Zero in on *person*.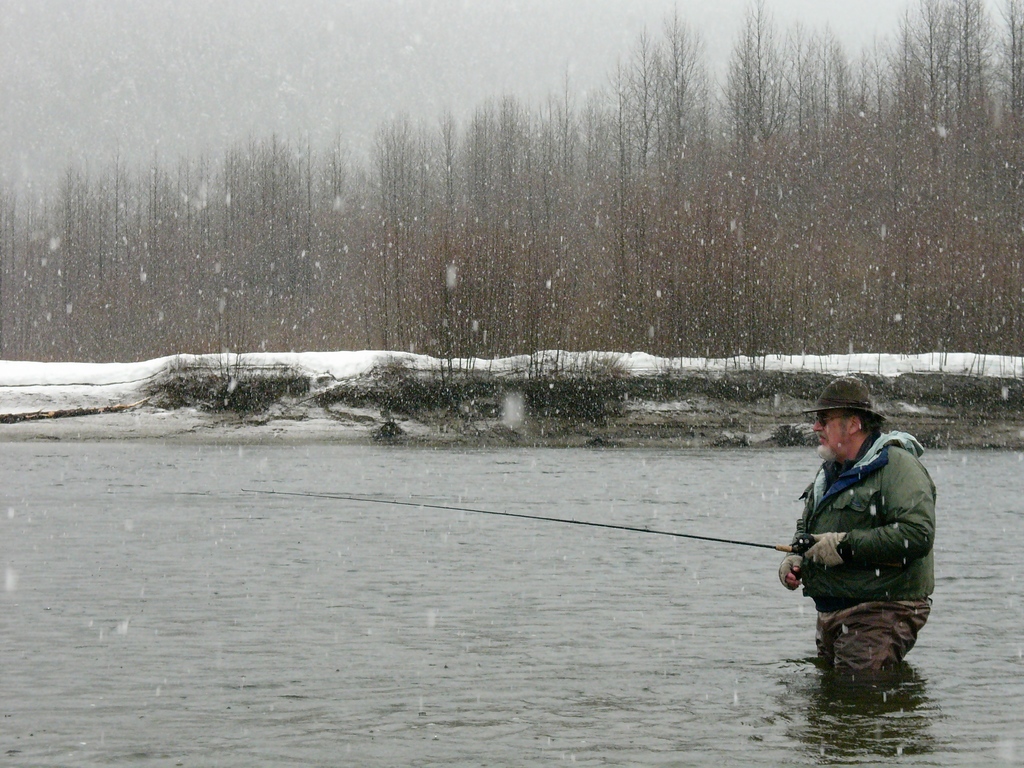
Zeroed in: box(799, 380, 945, 677).
